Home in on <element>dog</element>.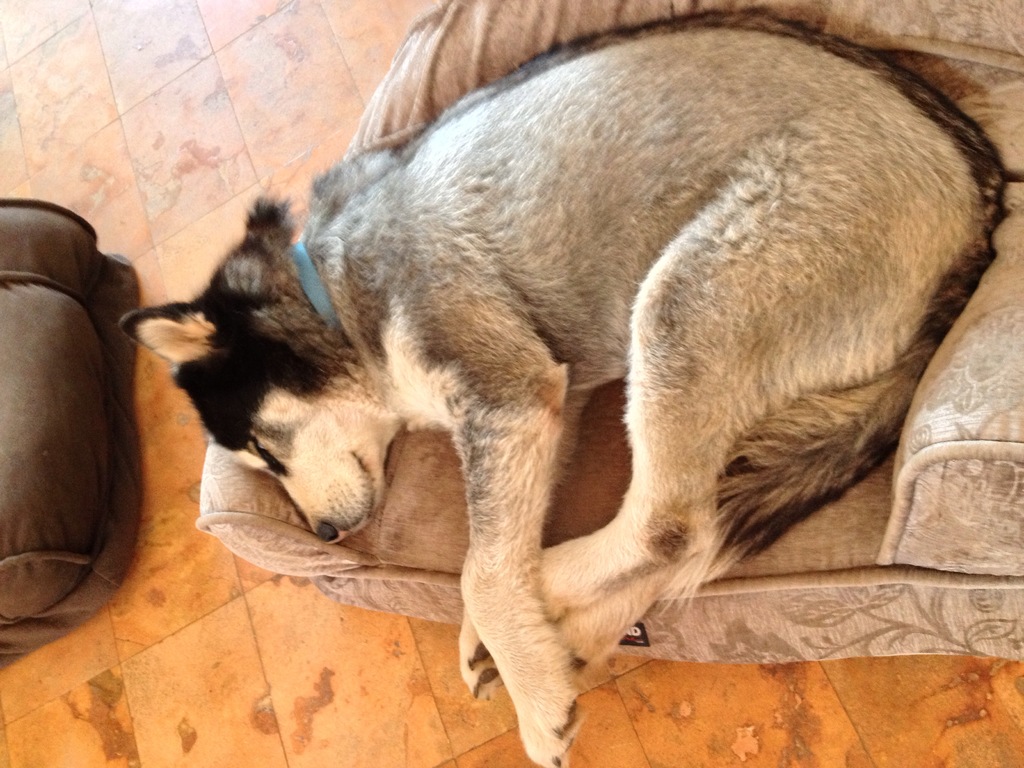
Homed in at left=111, top=13, right=1012, bottom=767.
